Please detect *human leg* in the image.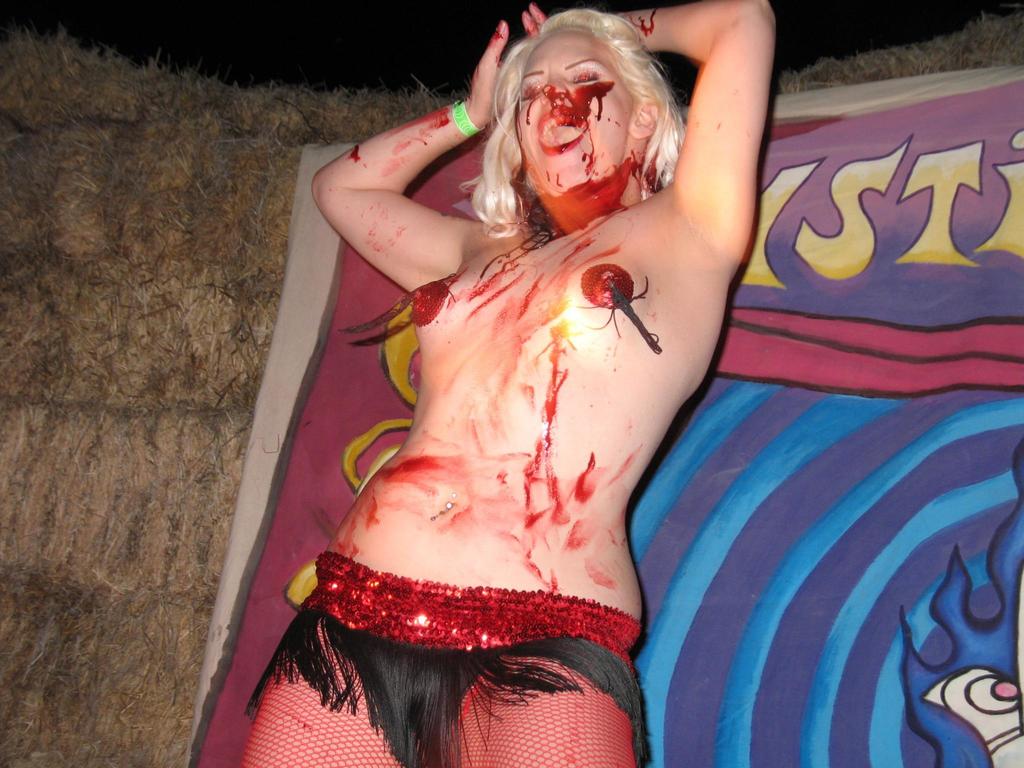
246/606/649/761.
